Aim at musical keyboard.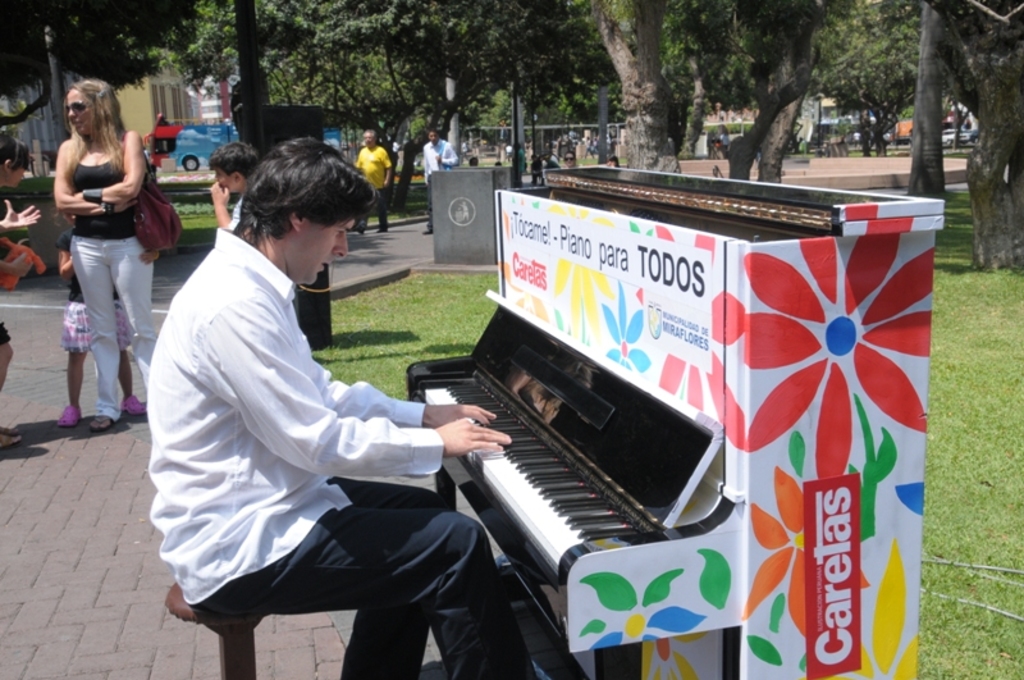
Aimed at <box>402,339,719,621</box>.
